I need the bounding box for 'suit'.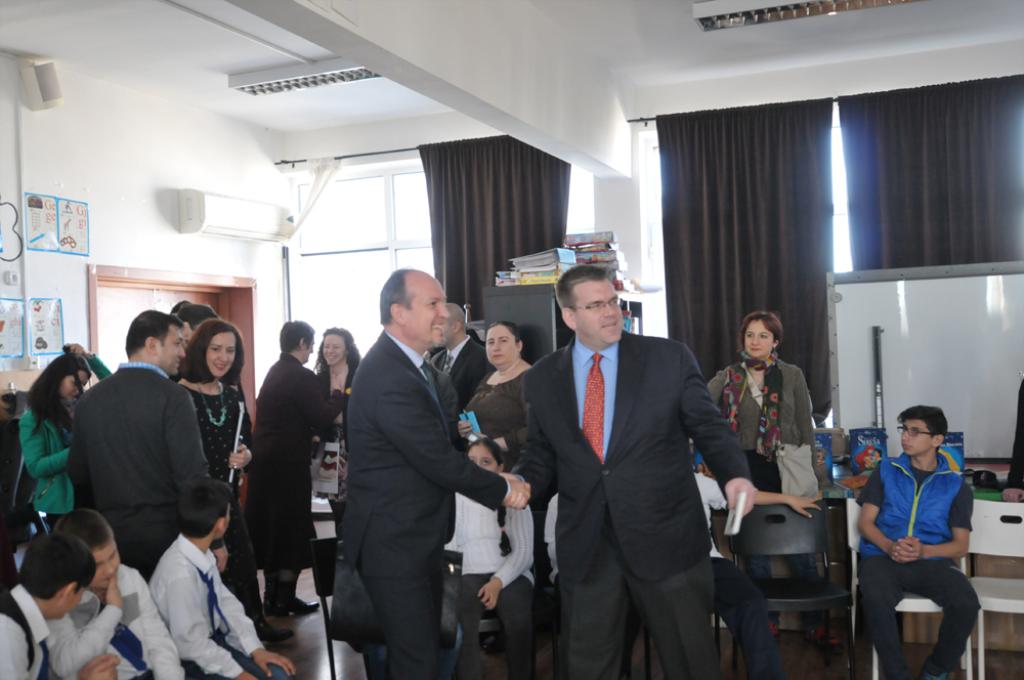
Here it is: (528, 242, 755, 679).
